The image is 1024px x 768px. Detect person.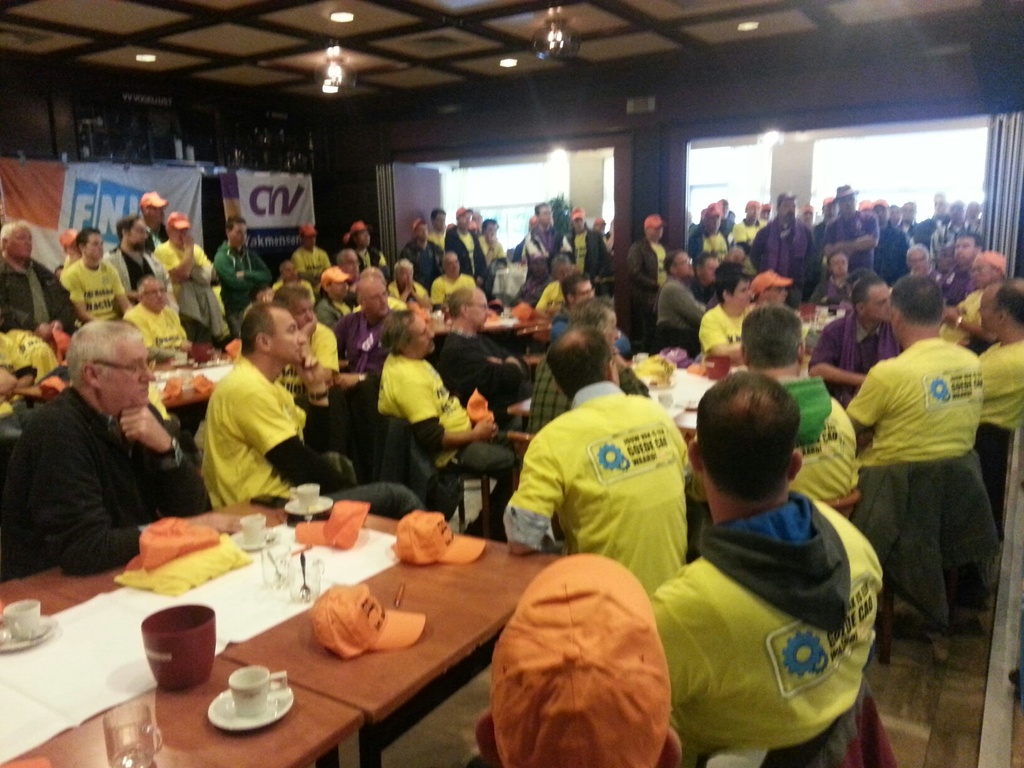
Detection: bbox(657, 248, 707, 353).
